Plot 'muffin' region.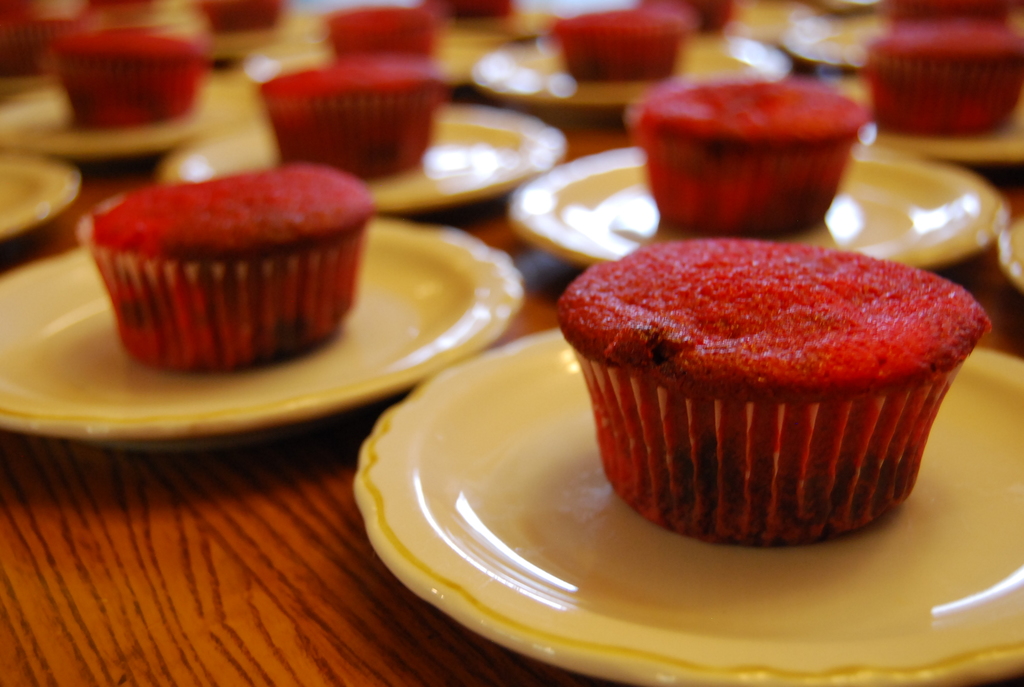
Plotted at left=0, top=2, right=50, bottom=77.
